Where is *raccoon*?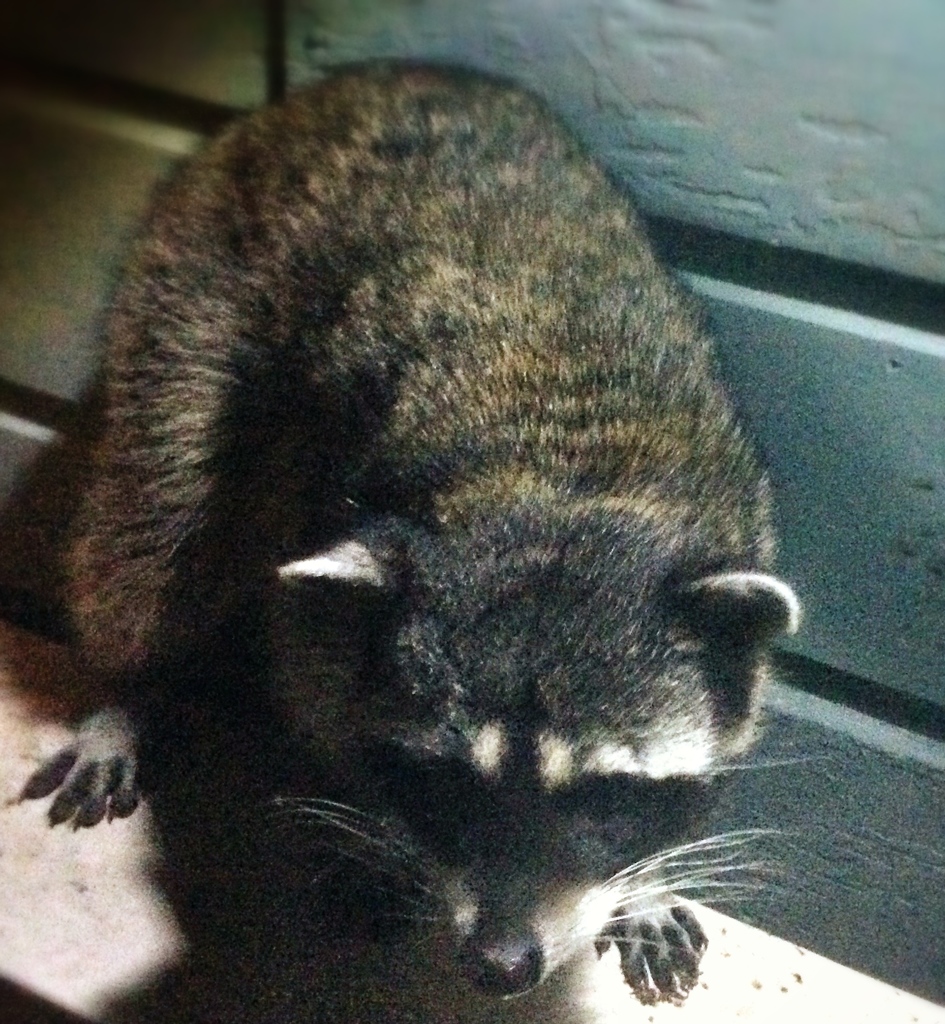
(13,57,797,1005).
